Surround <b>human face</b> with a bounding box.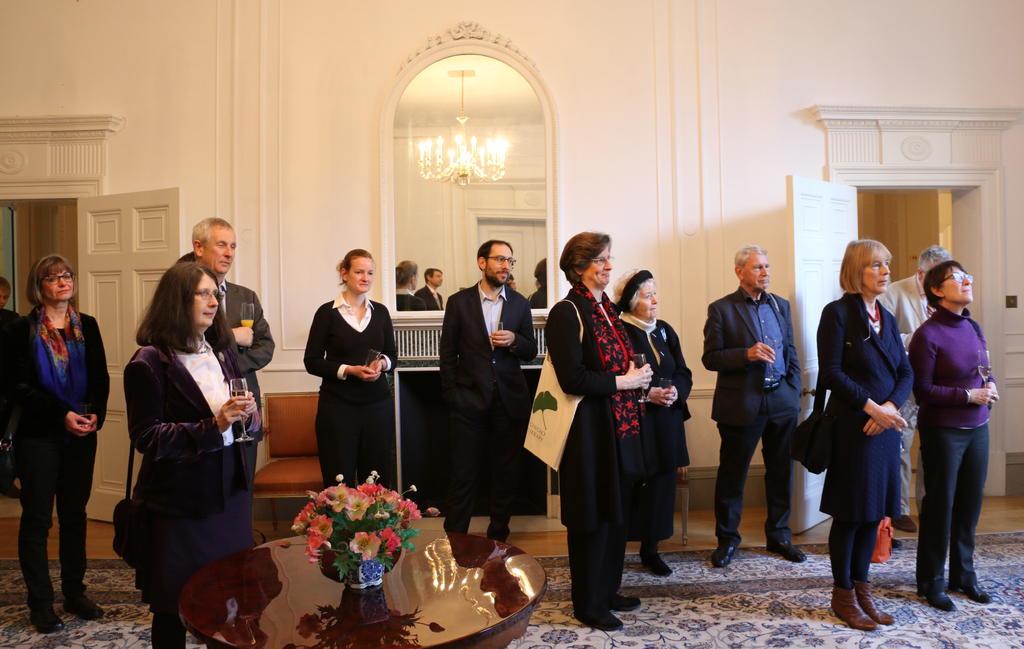
<region>586, 248, 611, 288</region>.
